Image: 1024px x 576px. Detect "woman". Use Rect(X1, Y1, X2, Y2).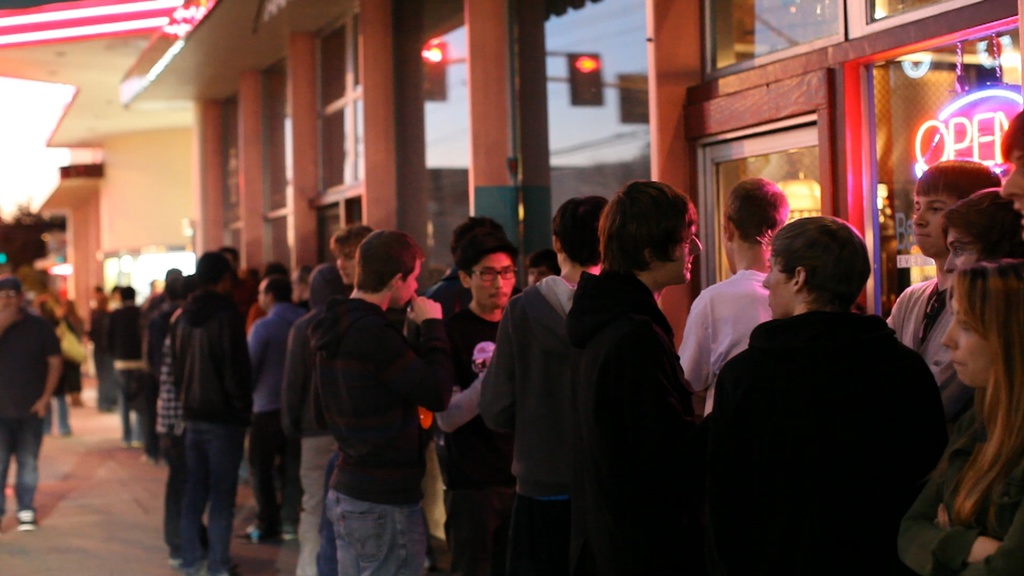
Rect(893, 260, 1023, 575).
